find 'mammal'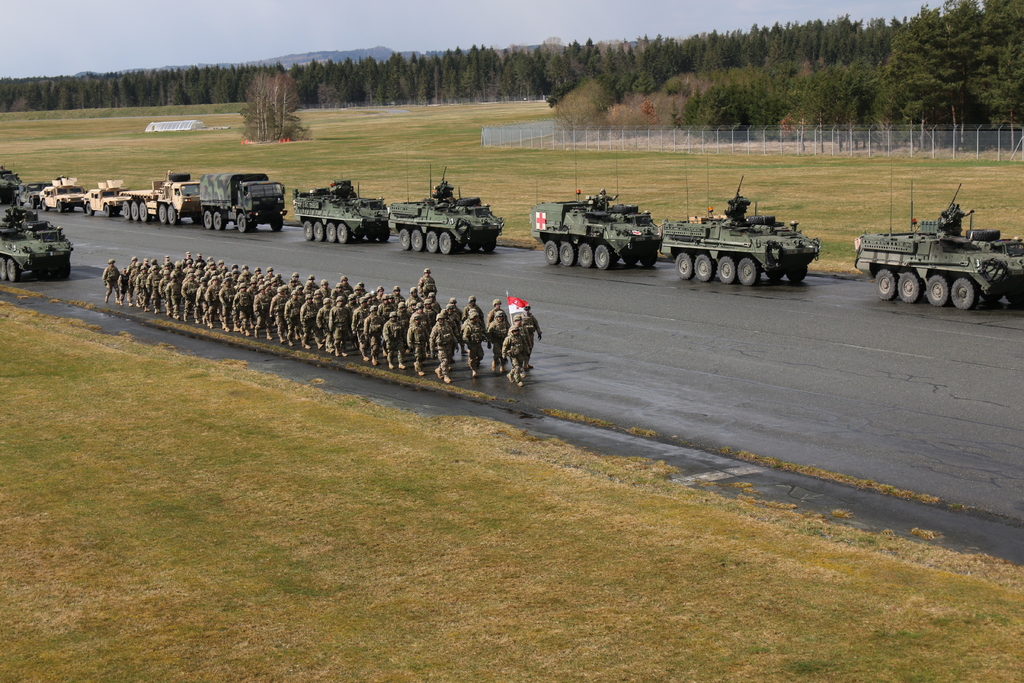
(x1=596, y1=190, x2=618, y2=207)
